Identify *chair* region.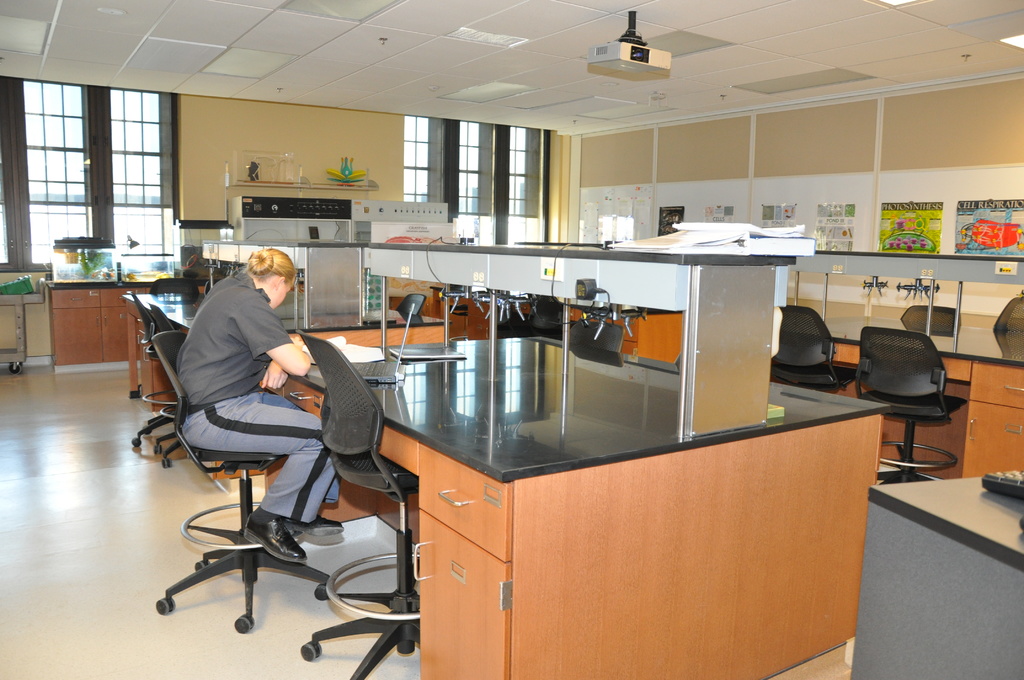
Region: detection(128, 290, 175, 448).
